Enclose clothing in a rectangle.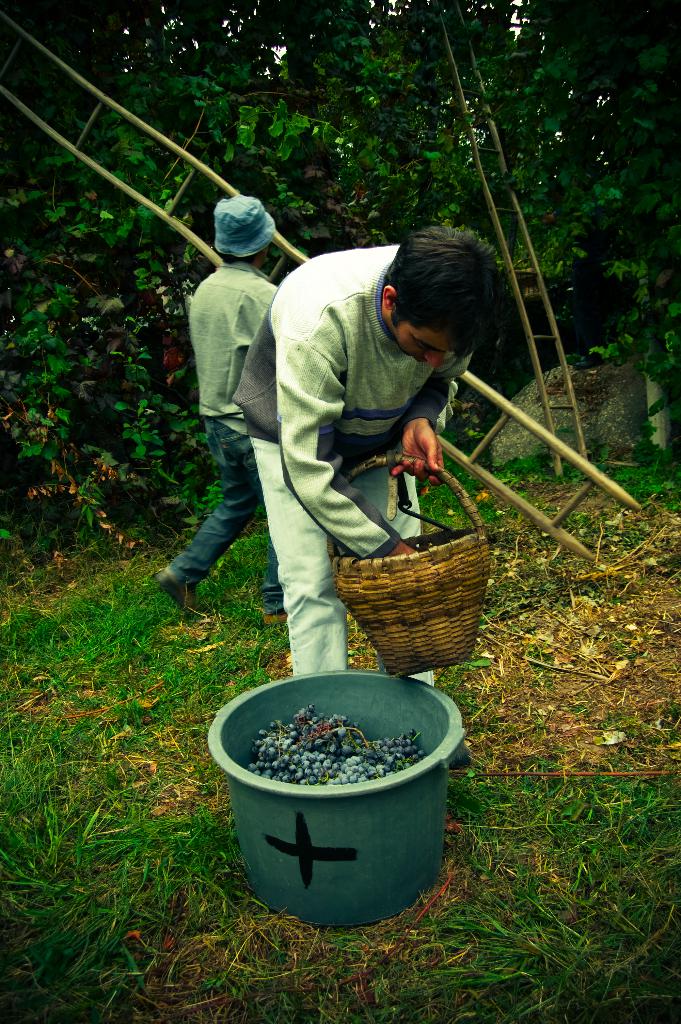
(230, 245, 475, 687).
